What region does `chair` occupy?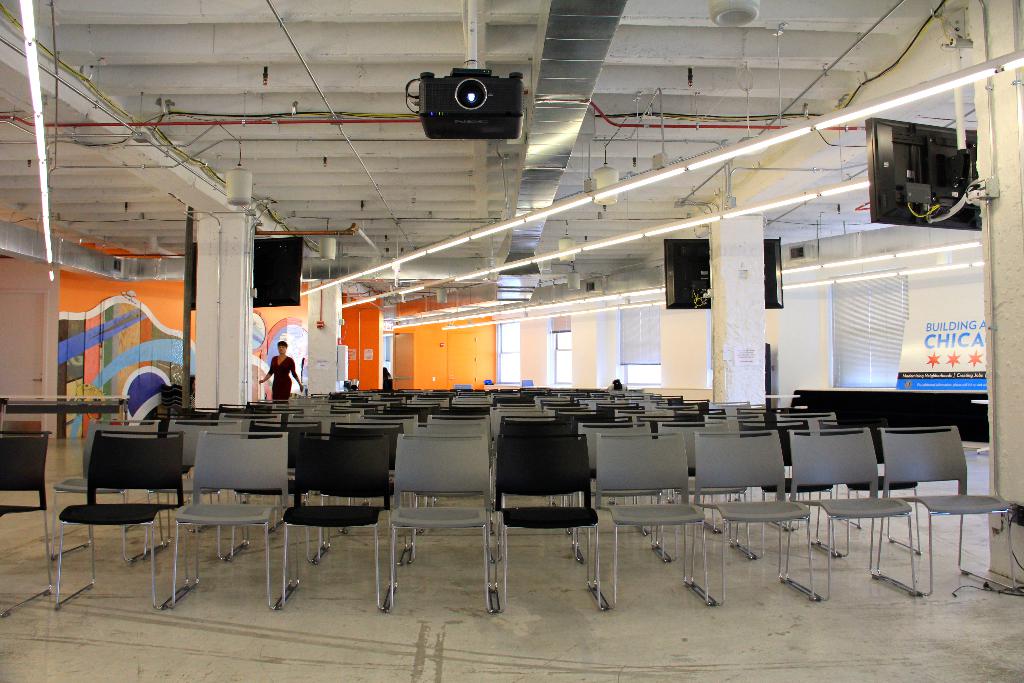
box=[0, 432, 53, 623].
